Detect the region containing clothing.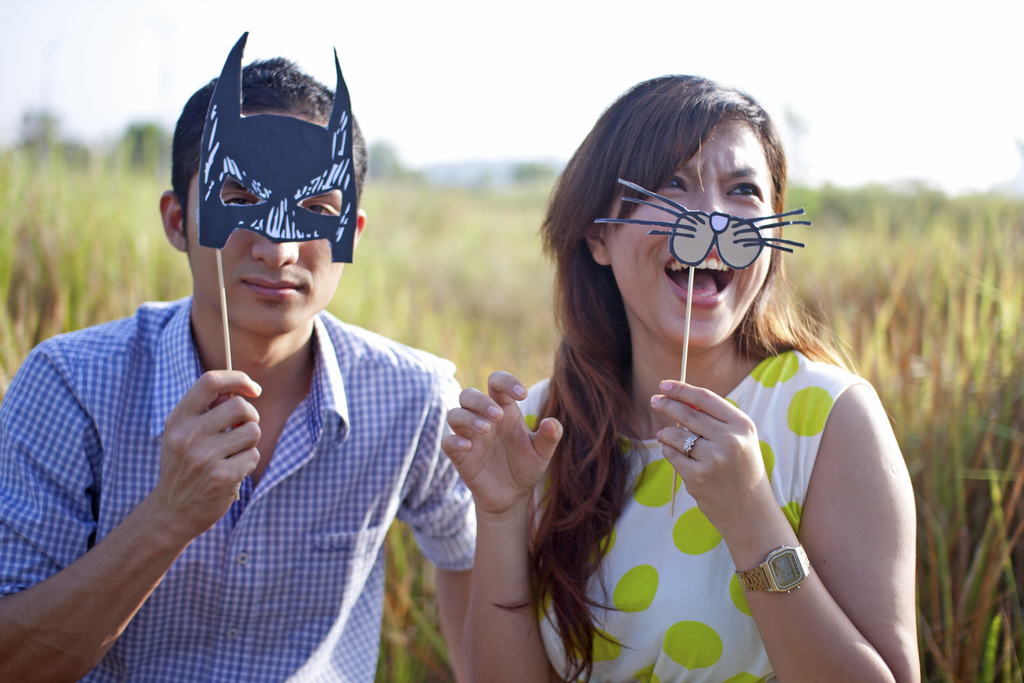
485,338,891,682.
